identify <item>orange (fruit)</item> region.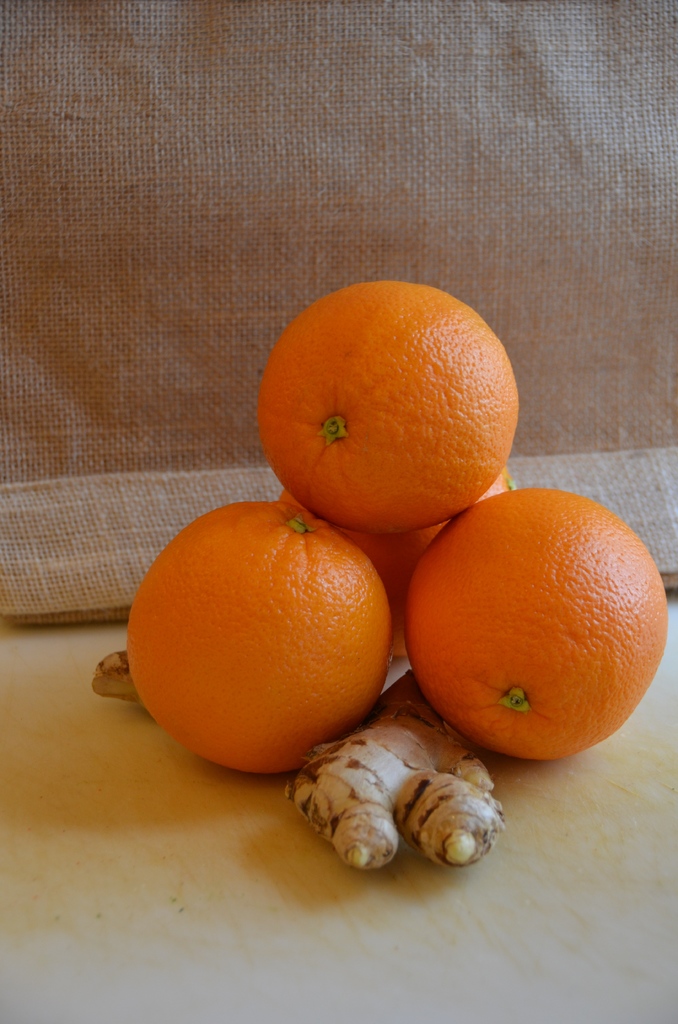
Region: [x1=257, y1=273, x2=526, y2=526].
